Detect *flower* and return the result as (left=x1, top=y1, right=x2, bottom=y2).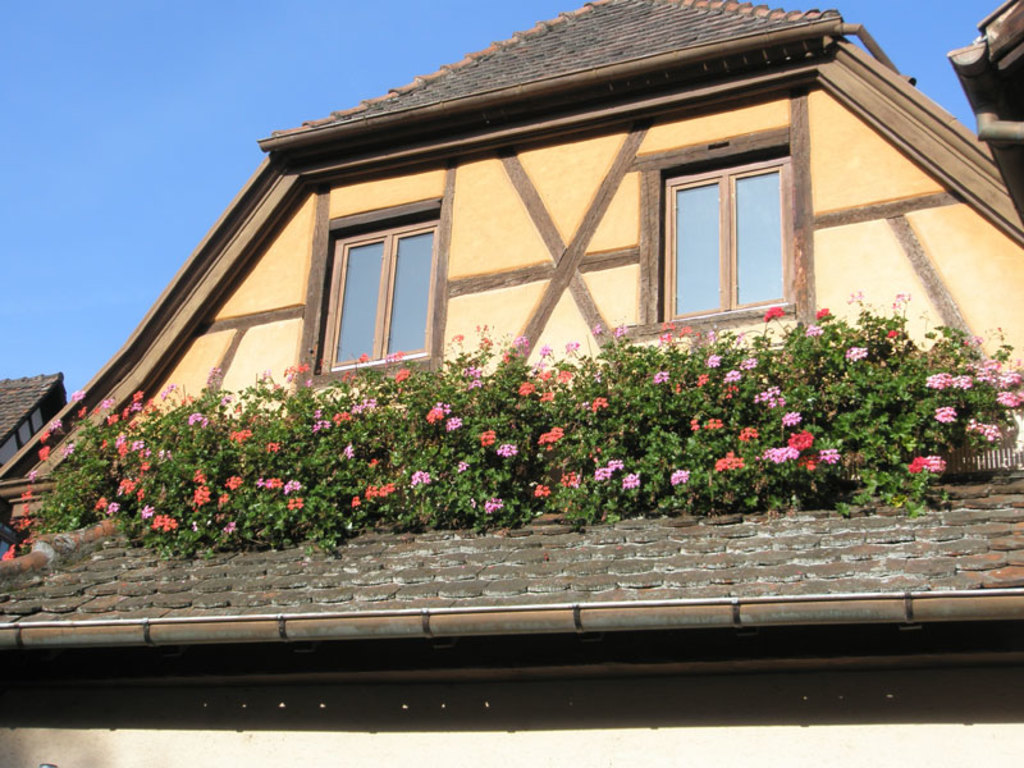
(left=716, top=452, right=746, bottom=471).
